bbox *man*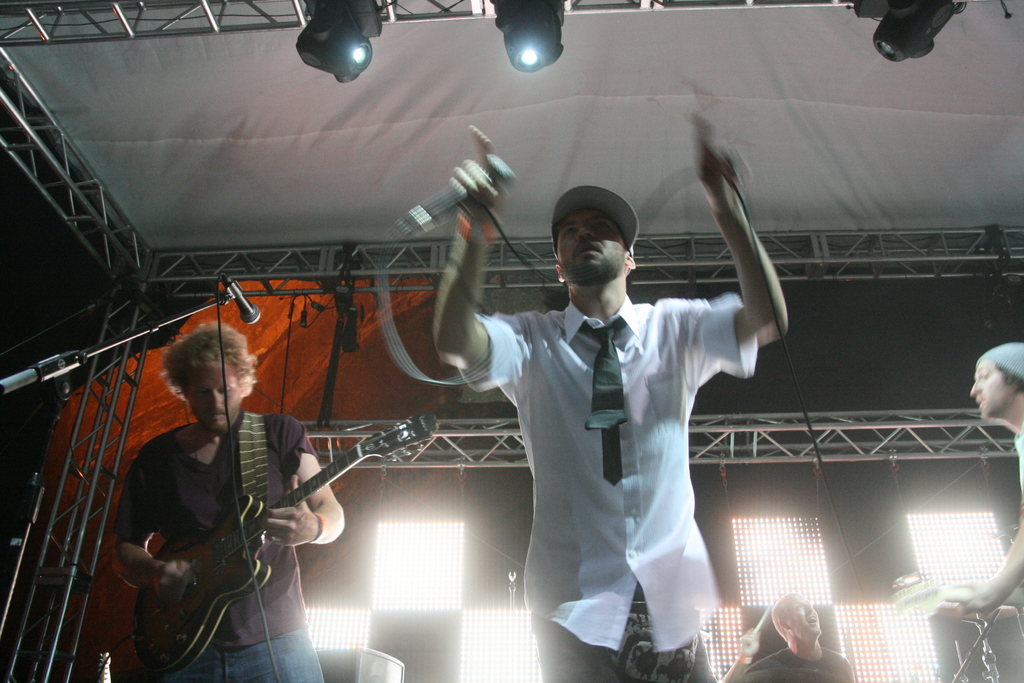
{"left": 111, "top": 322, "right": 345, "bottom": 682}
